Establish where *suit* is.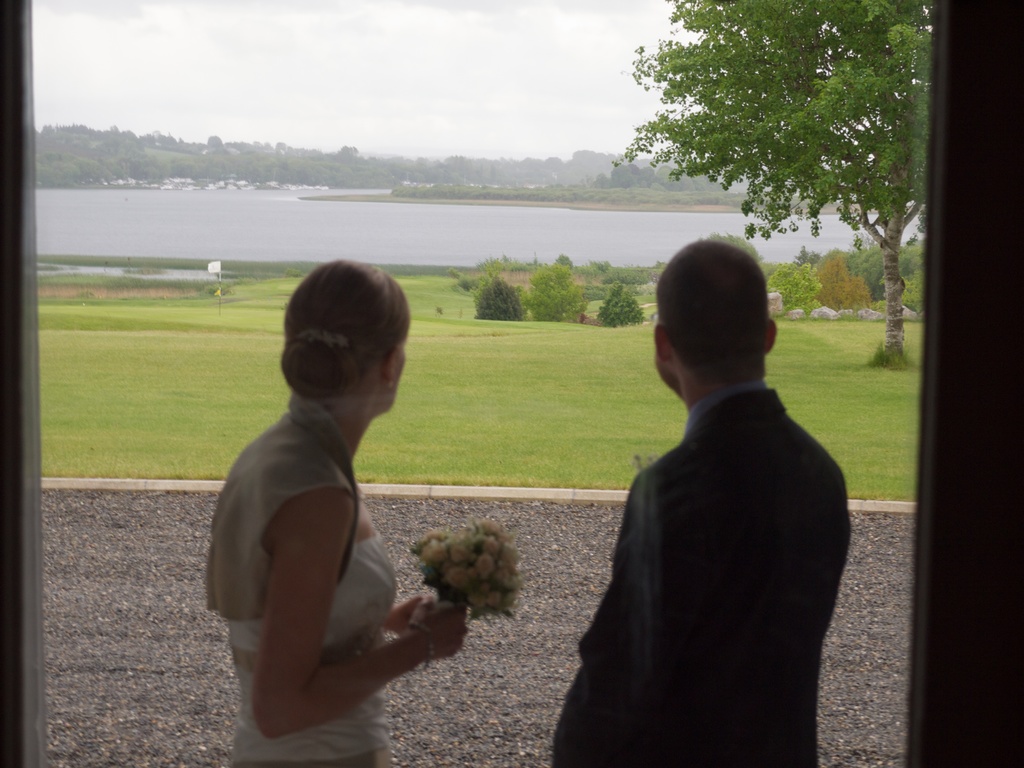
Established at bbox=[543, 301, 865, 756].
